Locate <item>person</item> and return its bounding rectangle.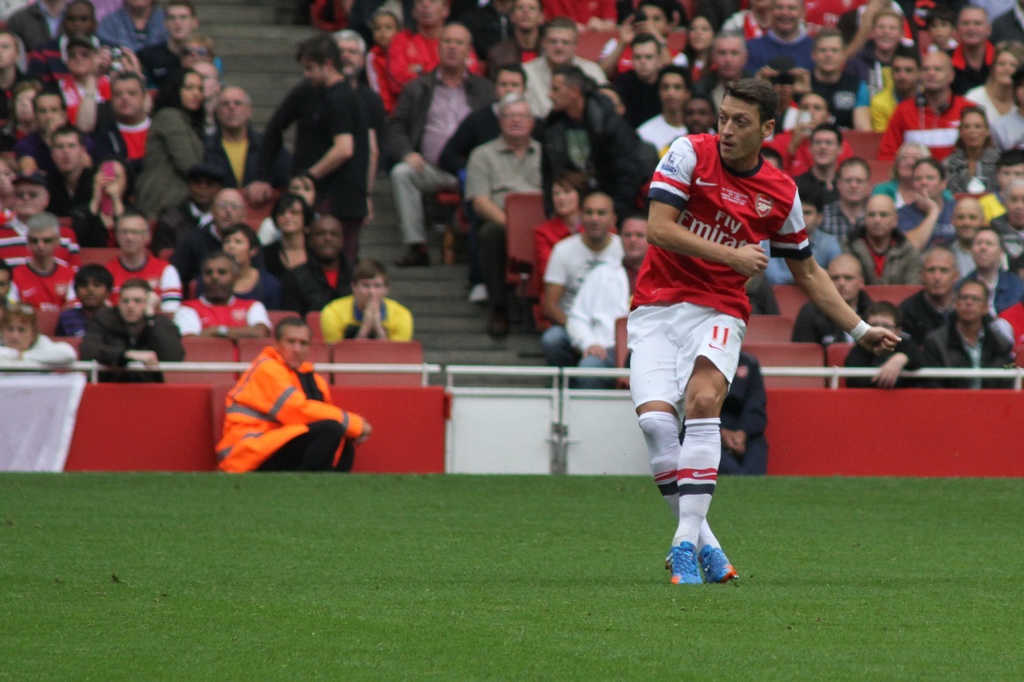
bbox=[676, 347, 776, 473].
